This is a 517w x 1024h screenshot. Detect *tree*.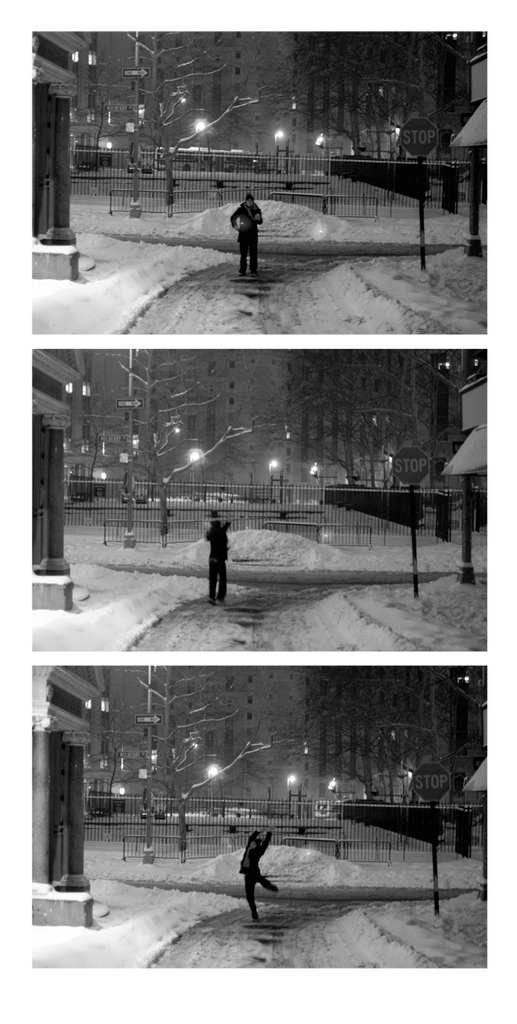
box=[75, 349, 255, 531].
